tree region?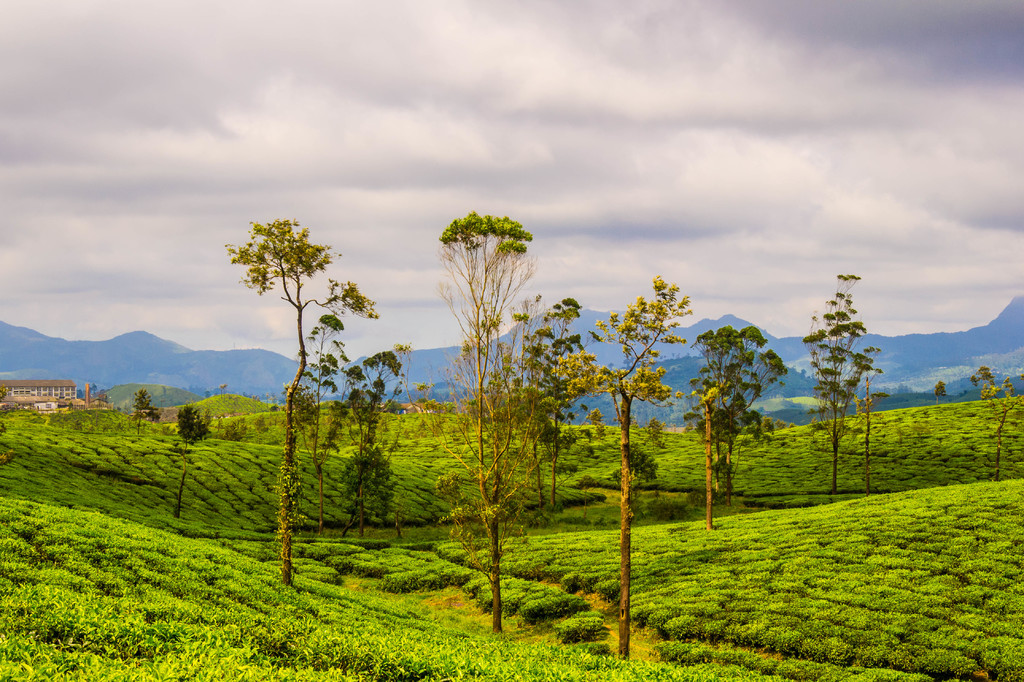
(x1=128, y1=388, x2=158, y2=417)
